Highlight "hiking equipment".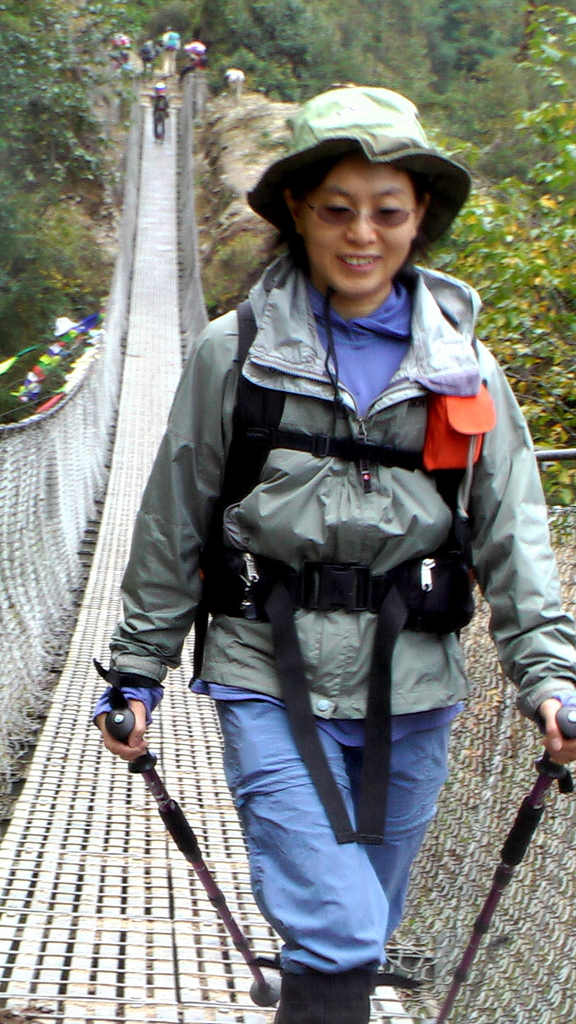
Highlighted region: bbox=[103, 704, 289, 1005].
